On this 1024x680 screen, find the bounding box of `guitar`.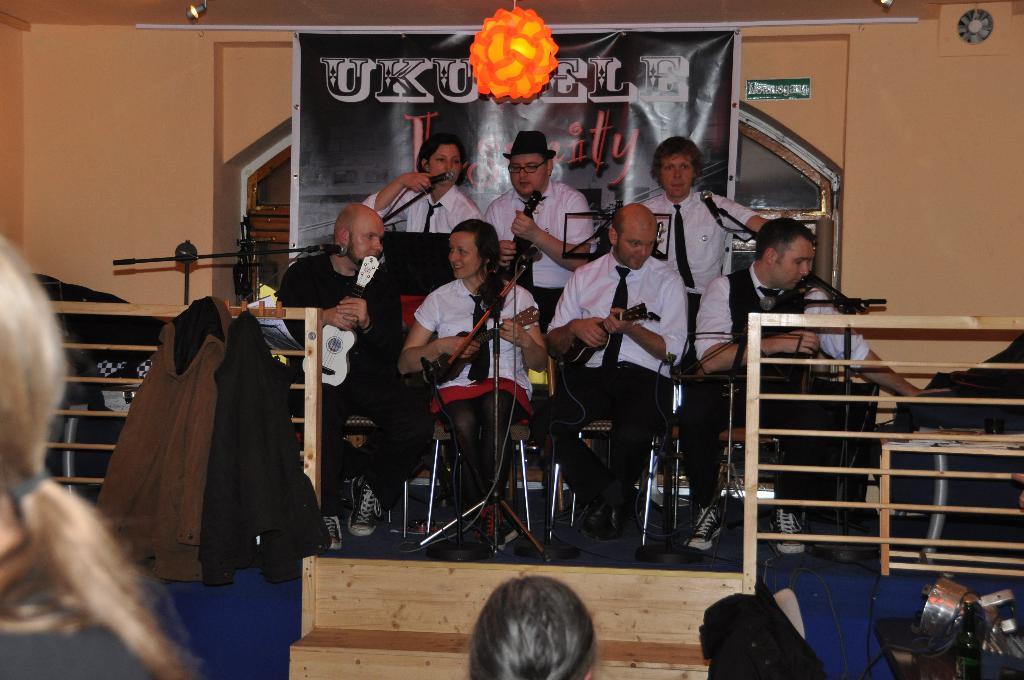
Bounding box: <region>504, 187, 541, 278</region>.
